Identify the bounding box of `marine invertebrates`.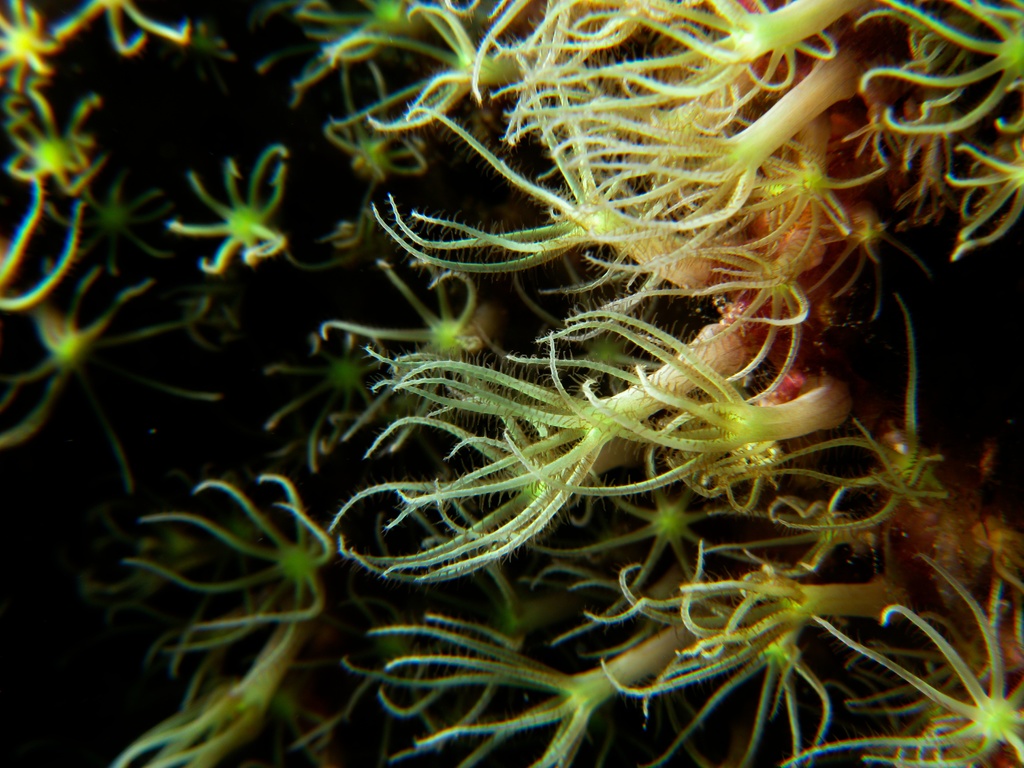
rect(52, 0, 205, 66).
